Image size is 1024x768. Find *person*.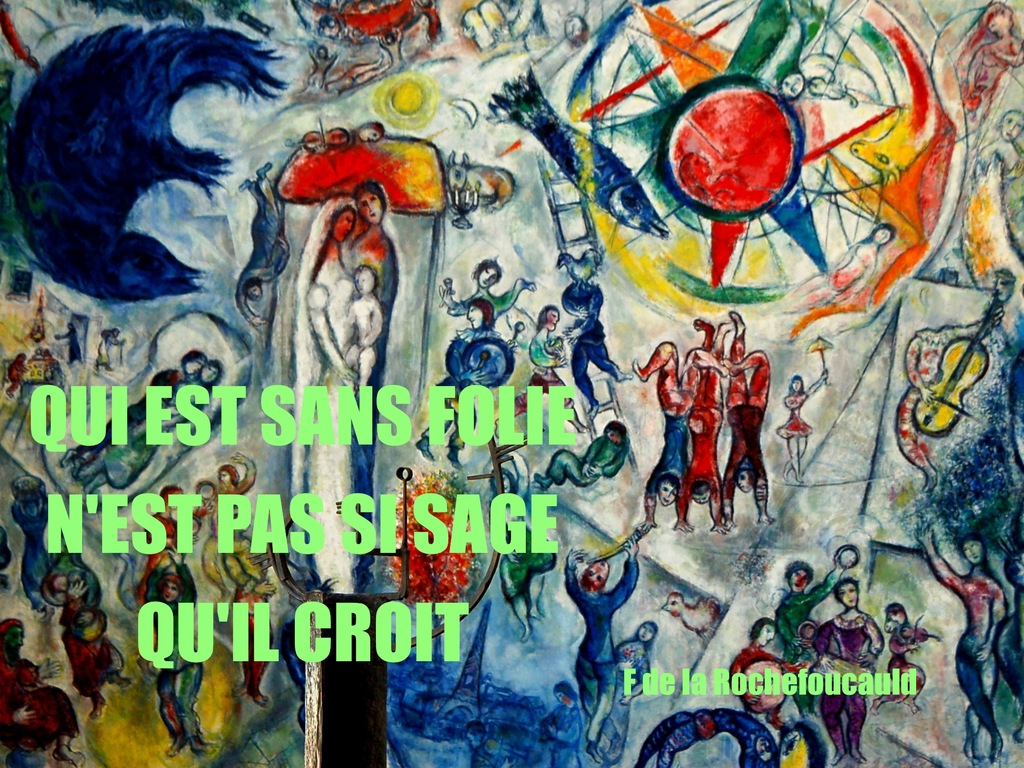
BBox(801, 619, 821, 660).
